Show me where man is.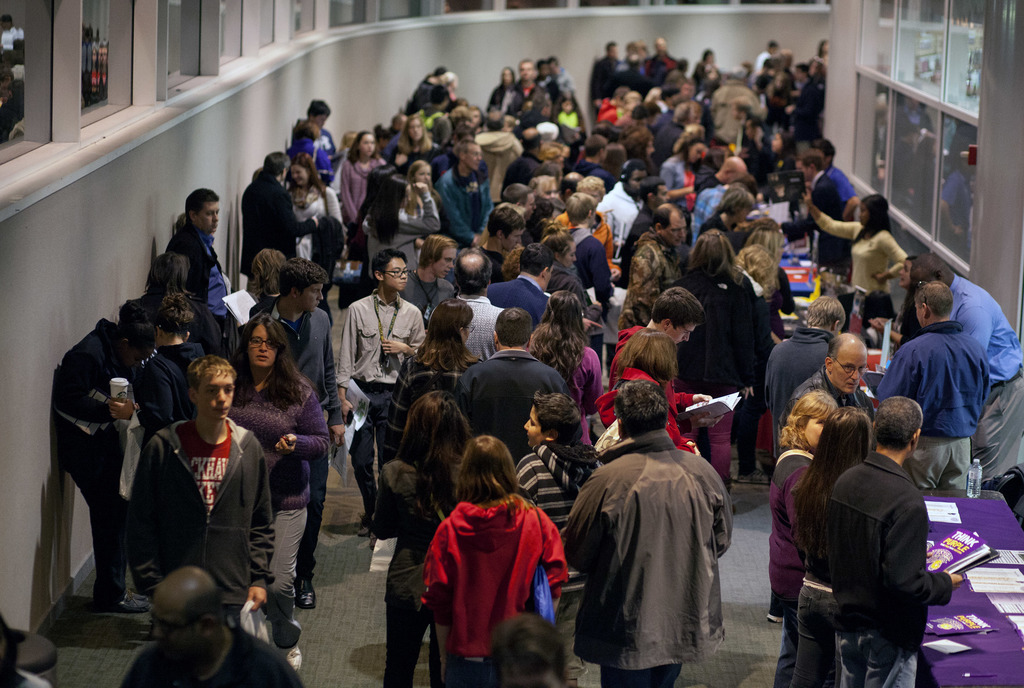
man is at region(449, 308, 568, 466).
